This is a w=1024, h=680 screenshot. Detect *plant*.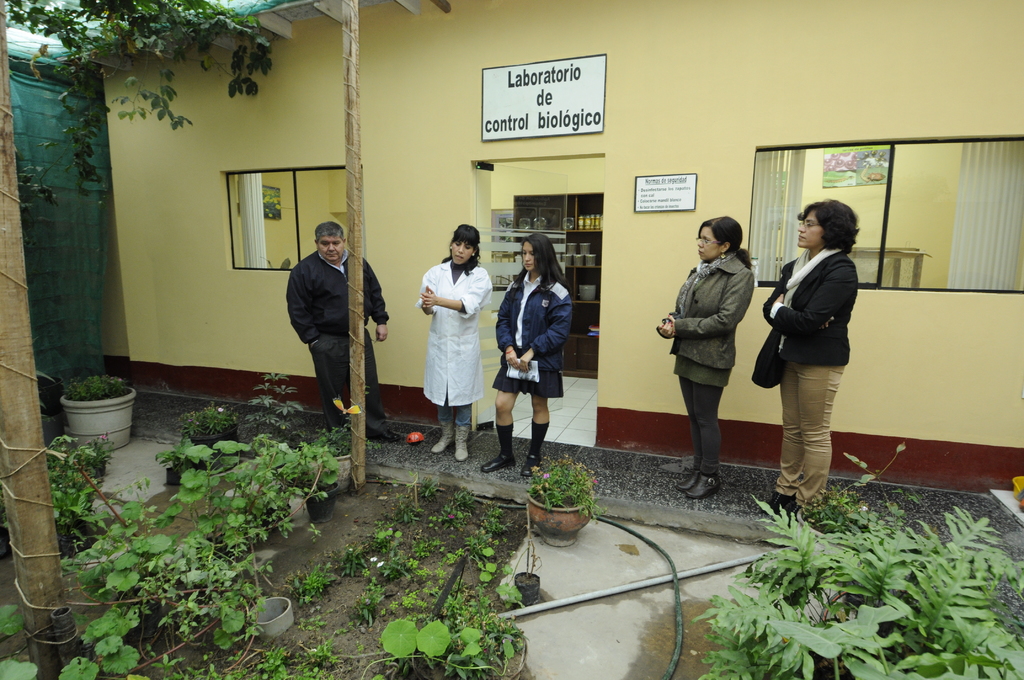
rect(428, 498, 465, 530).
